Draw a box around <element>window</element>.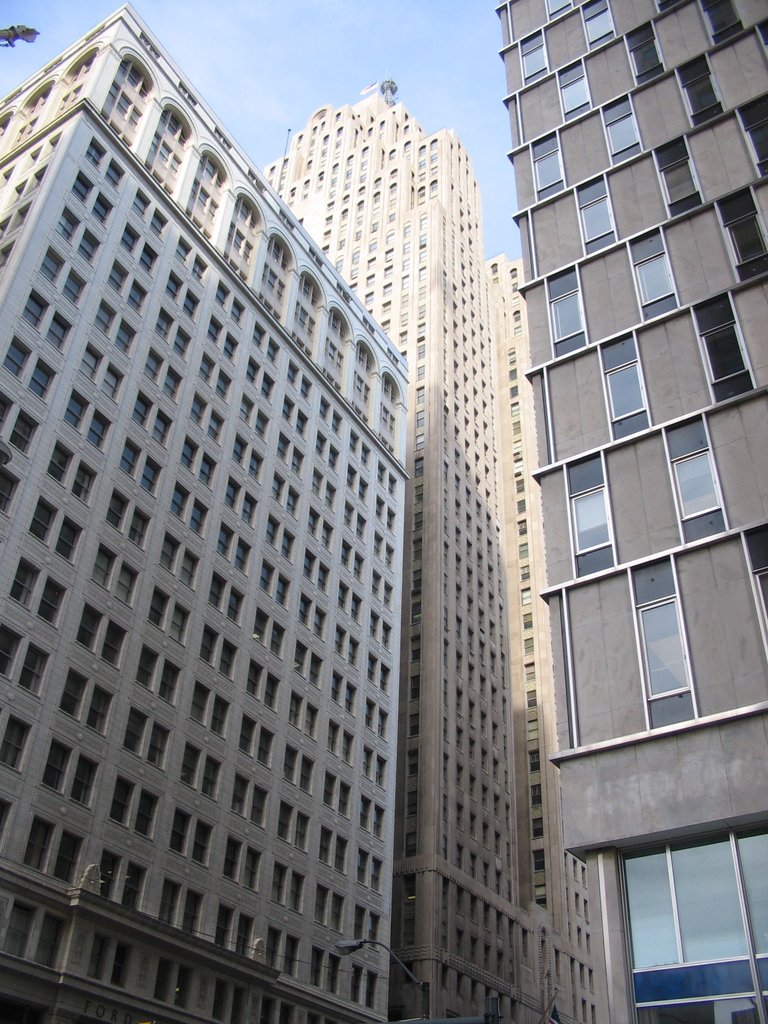
310, 470, 324, 502.
